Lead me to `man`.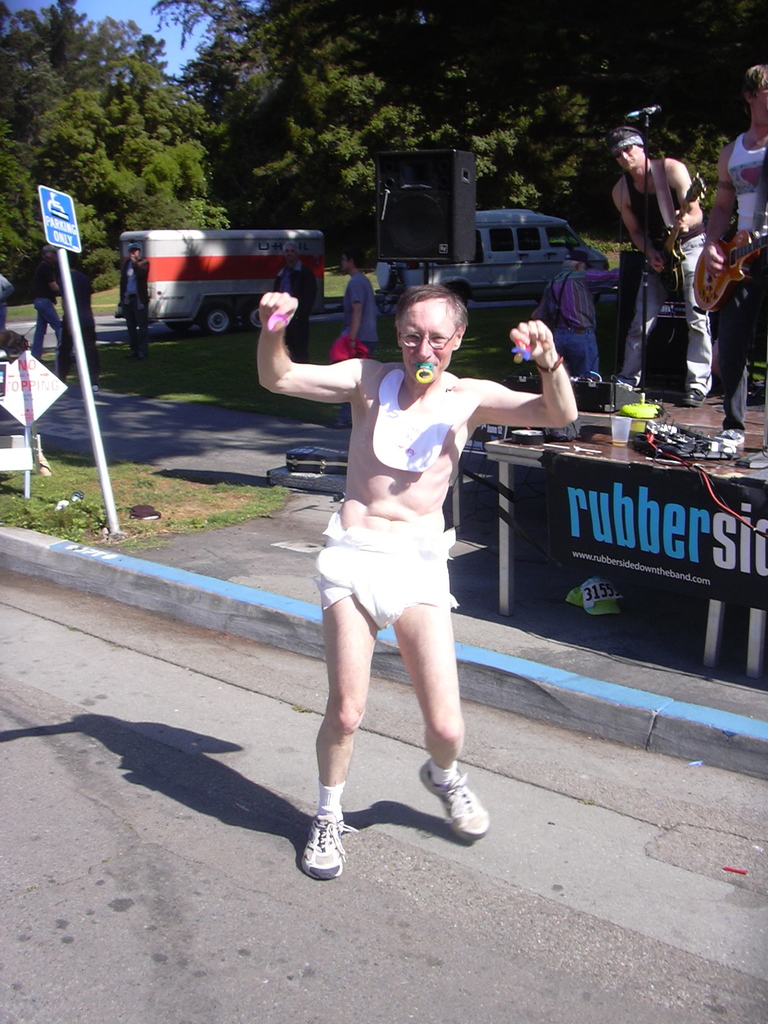
Lead to left=272, top=238, right=317, bottom=358.
